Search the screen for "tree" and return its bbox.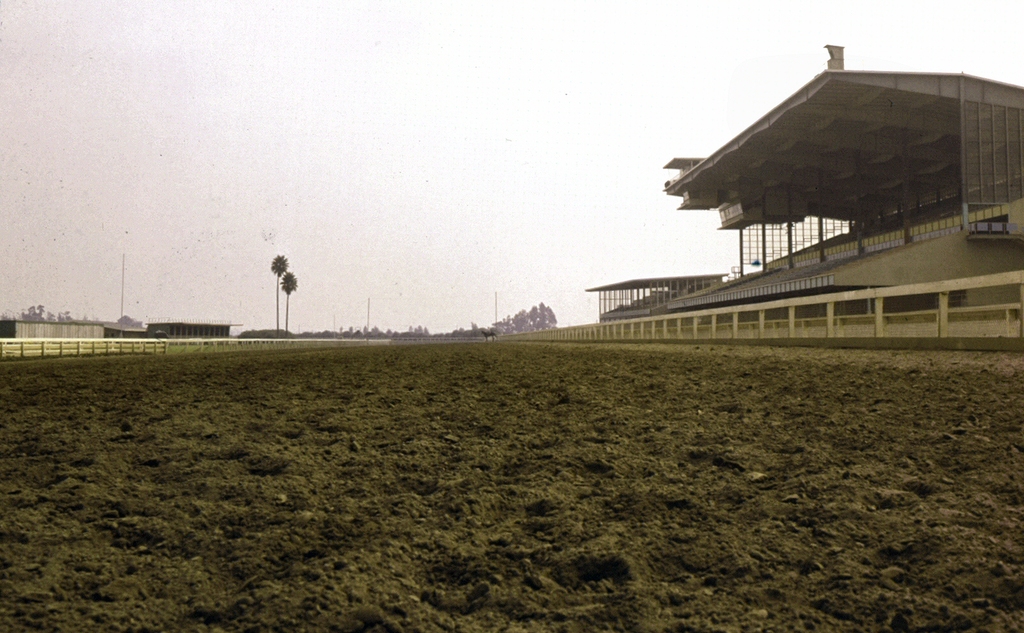
Found: l=279, t=269, r=299, b=338.
